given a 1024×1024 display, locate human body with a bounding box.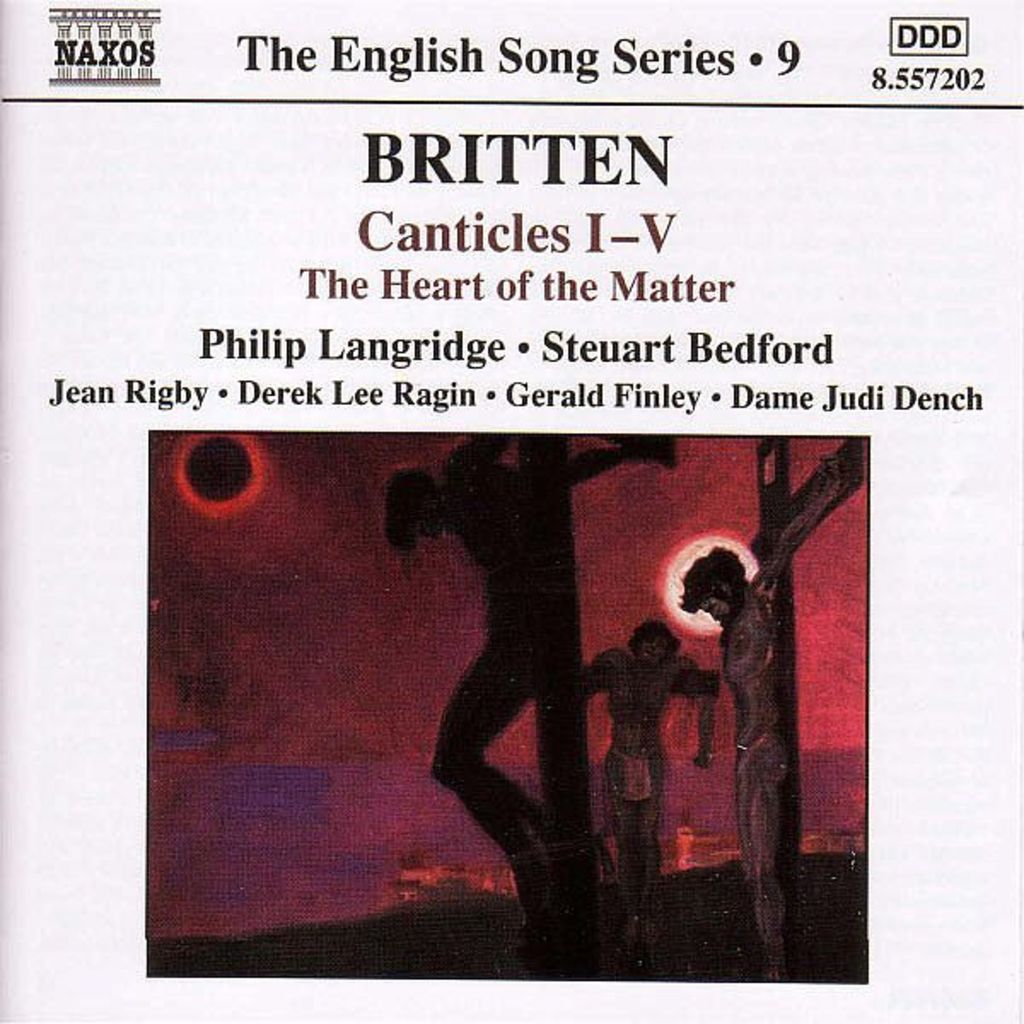
Located: left=587, top=643, right=722, bottom=968.
